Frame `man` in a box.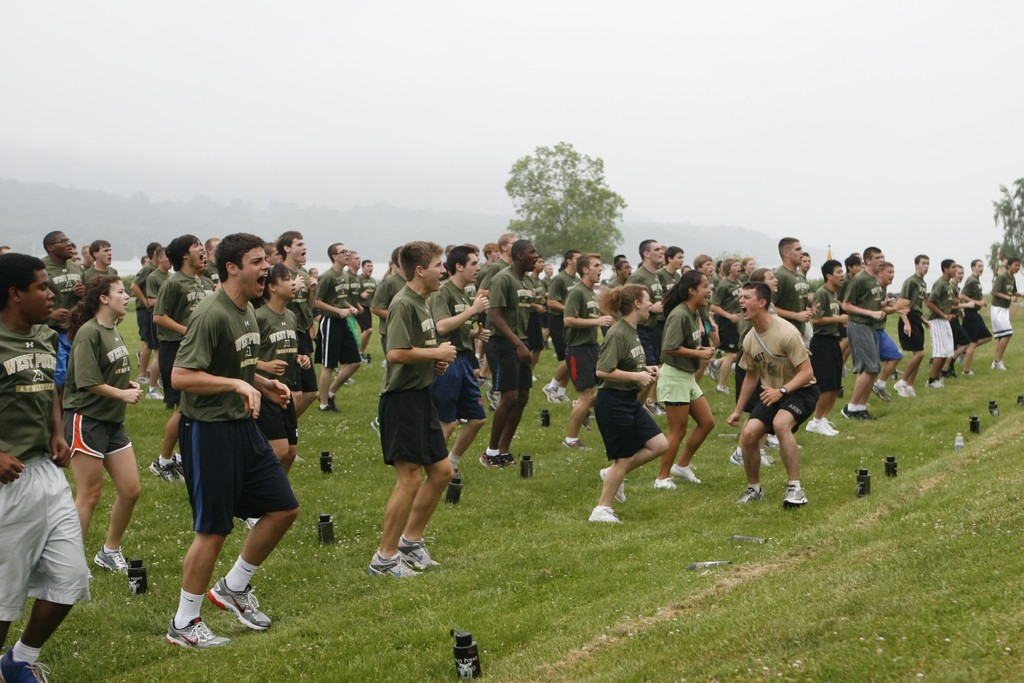
(x1=561, y1=251, x2=612, y2=449).
